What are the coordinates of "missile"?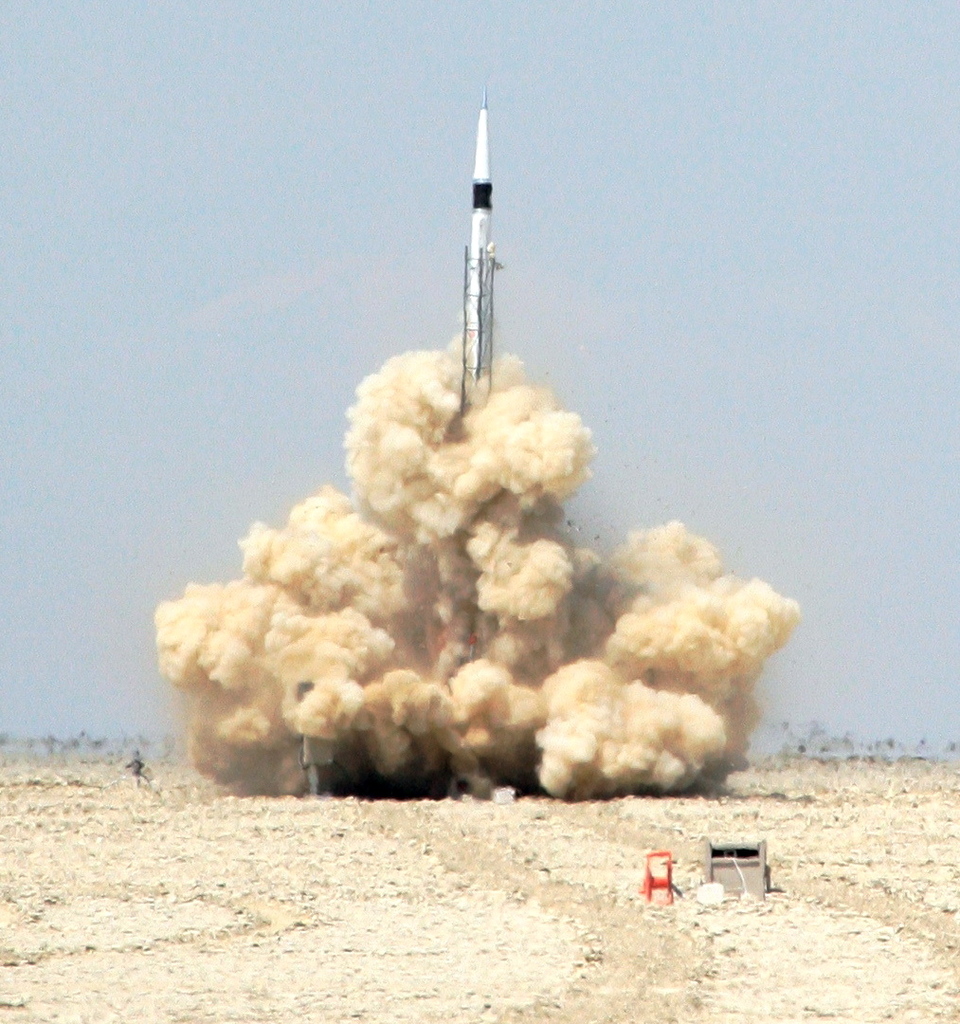
(466,83,495,368).
